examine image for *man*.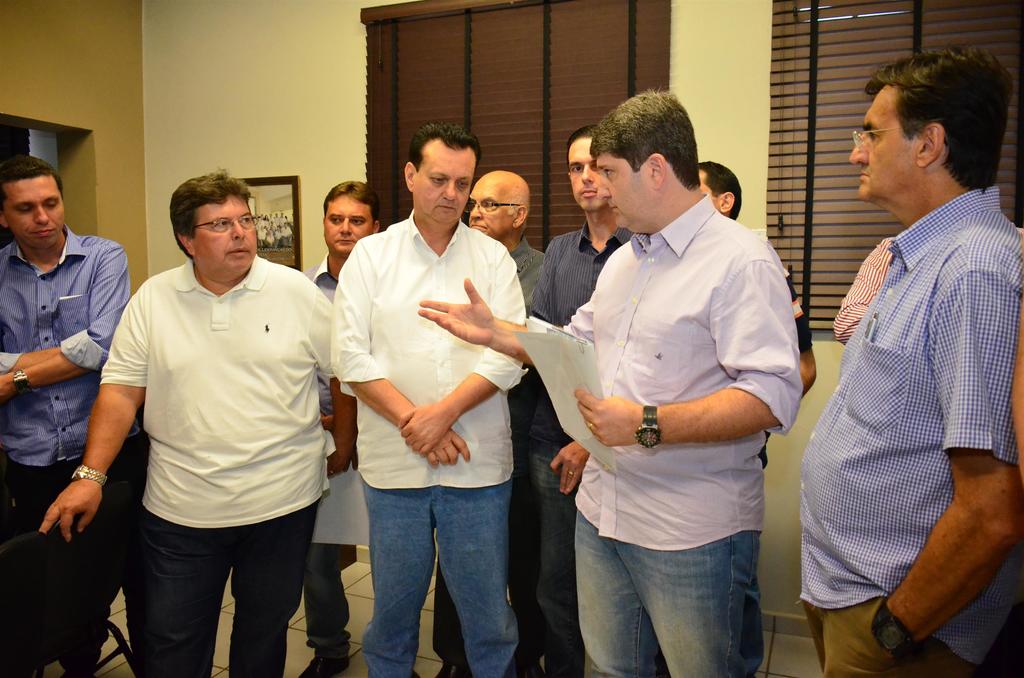
Examination result: 297,176,383,677.
